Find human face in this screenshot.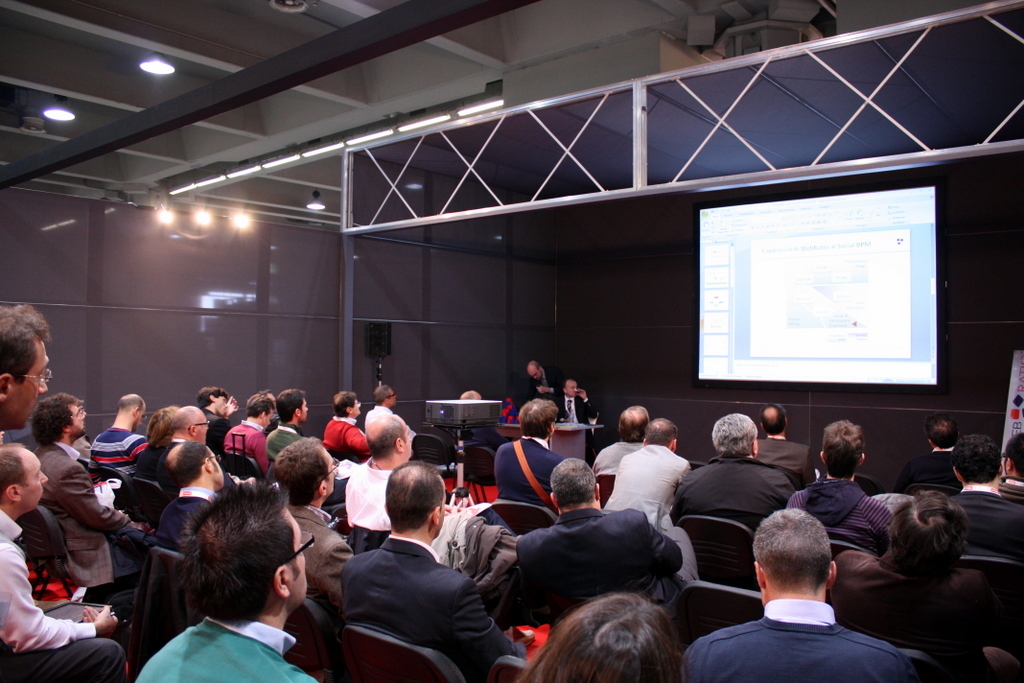
The bounding box for human face is pyautogui.locateOnScreen(291, 516, 310, 604).
